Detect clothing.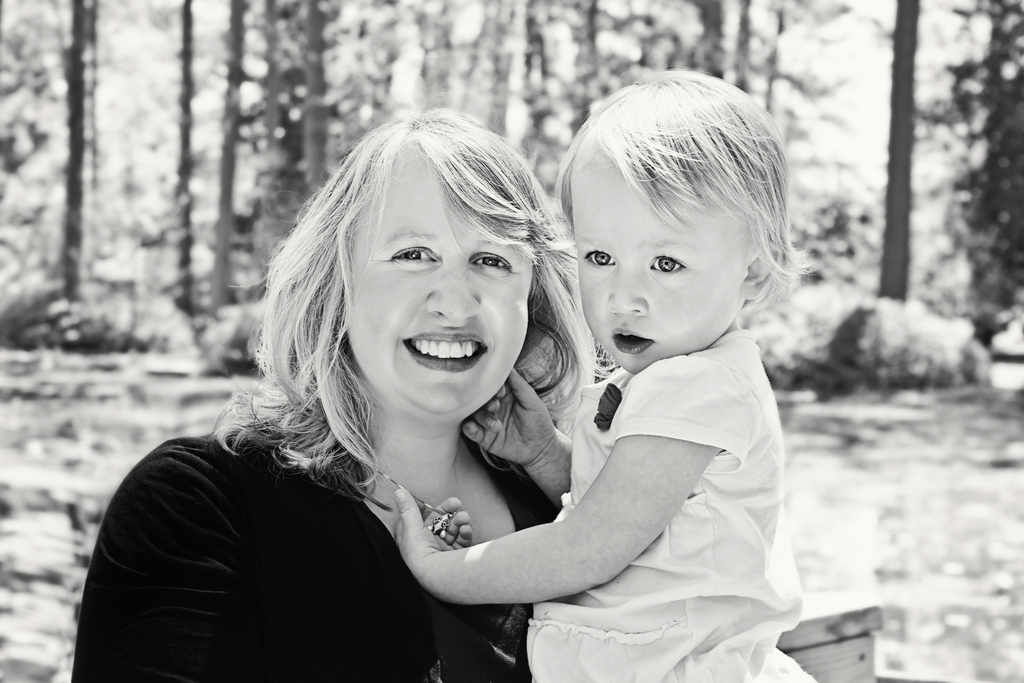
Detected at <region>487, 209, 808, 649</region>.
